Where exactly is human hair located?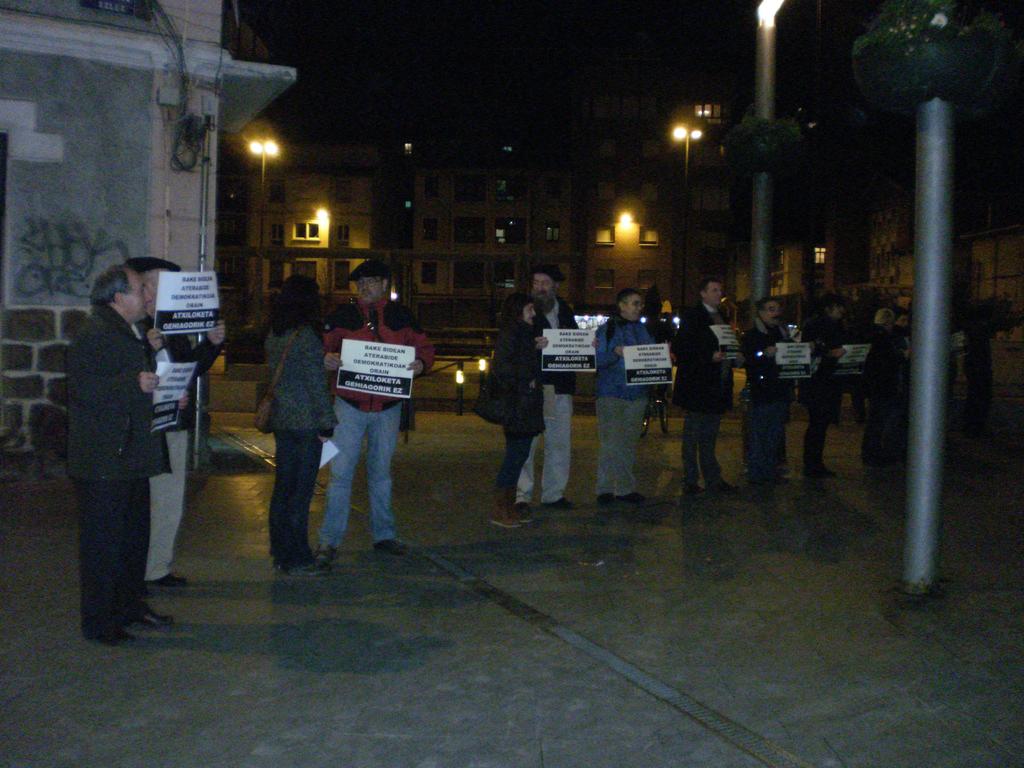
Its bounding box is <bbox>140, 267, 159, 296</bbox>.
